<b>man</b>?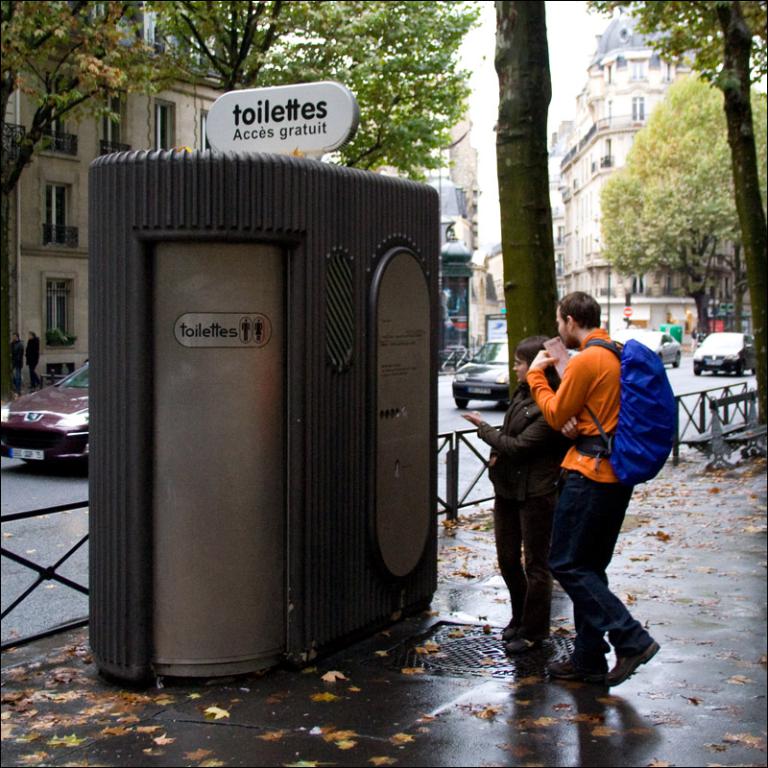
[x1=521, y1=285, x2=657, y2=683]
